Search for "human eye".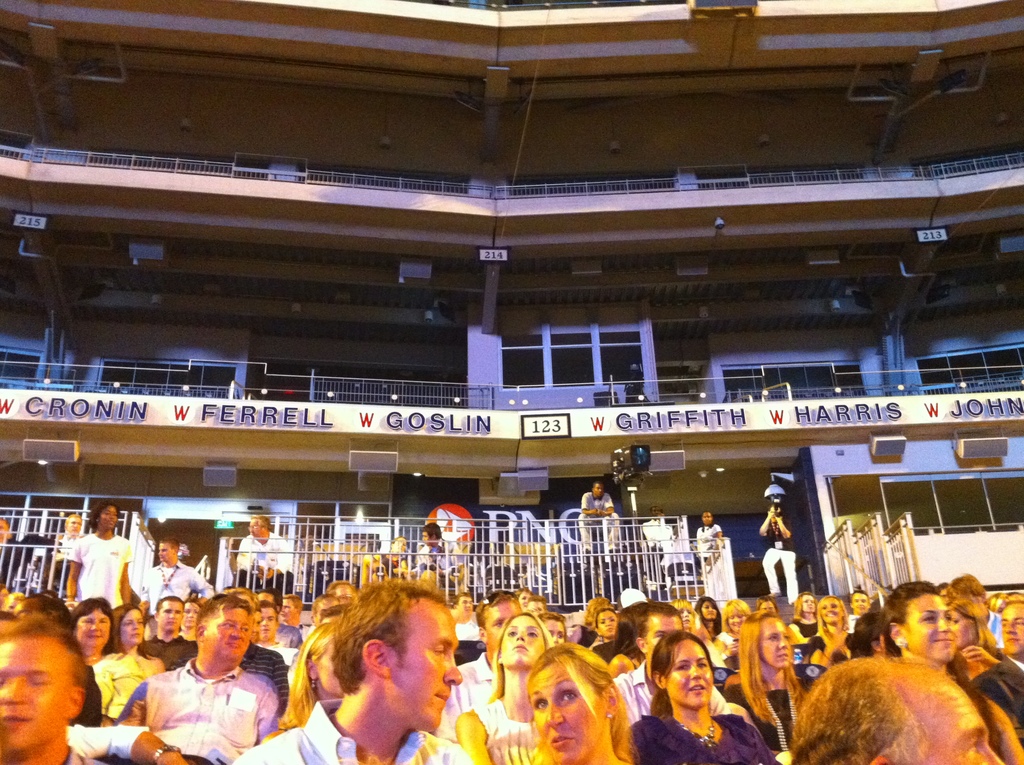
Found at 502,625,519,640.
